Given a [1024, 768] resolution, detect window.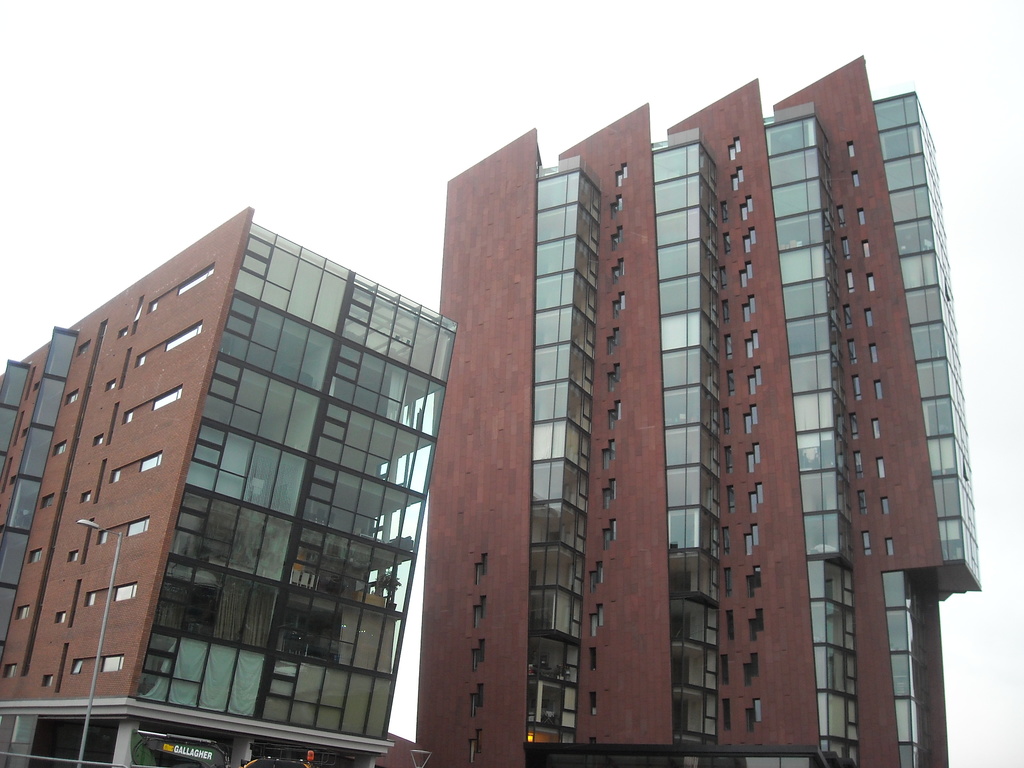
rect(122, 385, 181, 422).
